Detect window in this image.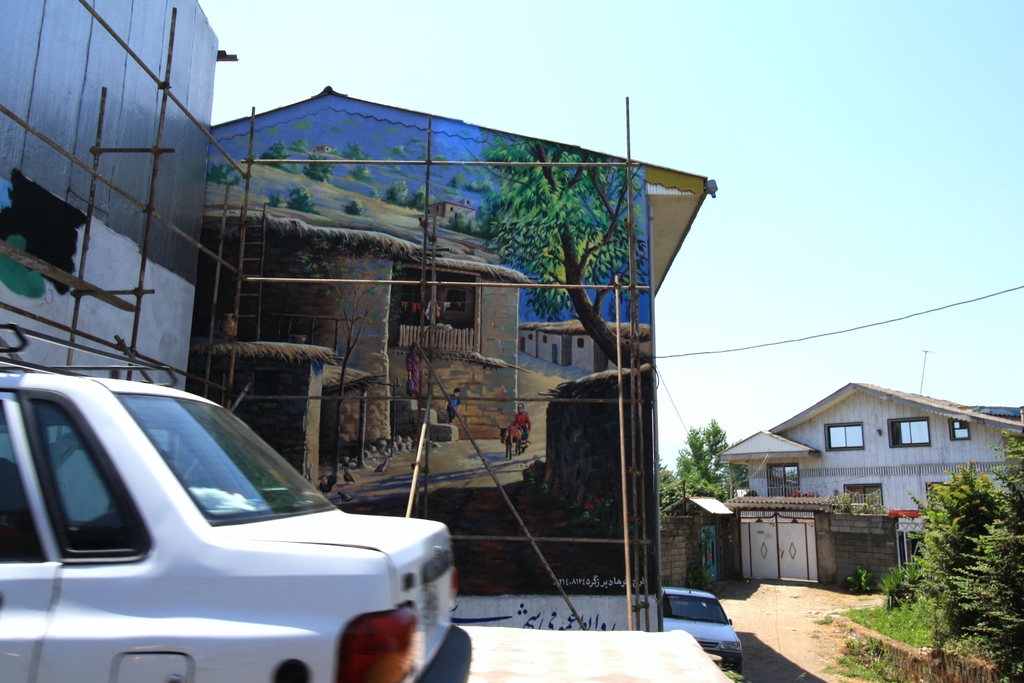
Detection: x1=883 y1=416 x2=931 y2=448.
